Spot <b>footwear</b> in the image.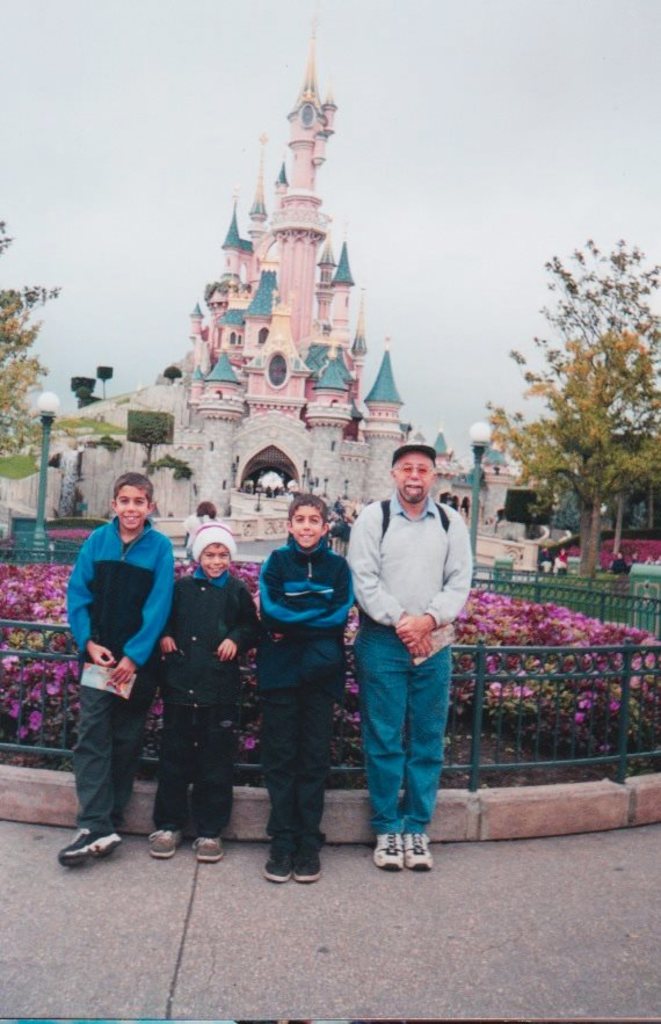
<b>footwear</b> found at left=148, top=829, right=181, bottom=857.
